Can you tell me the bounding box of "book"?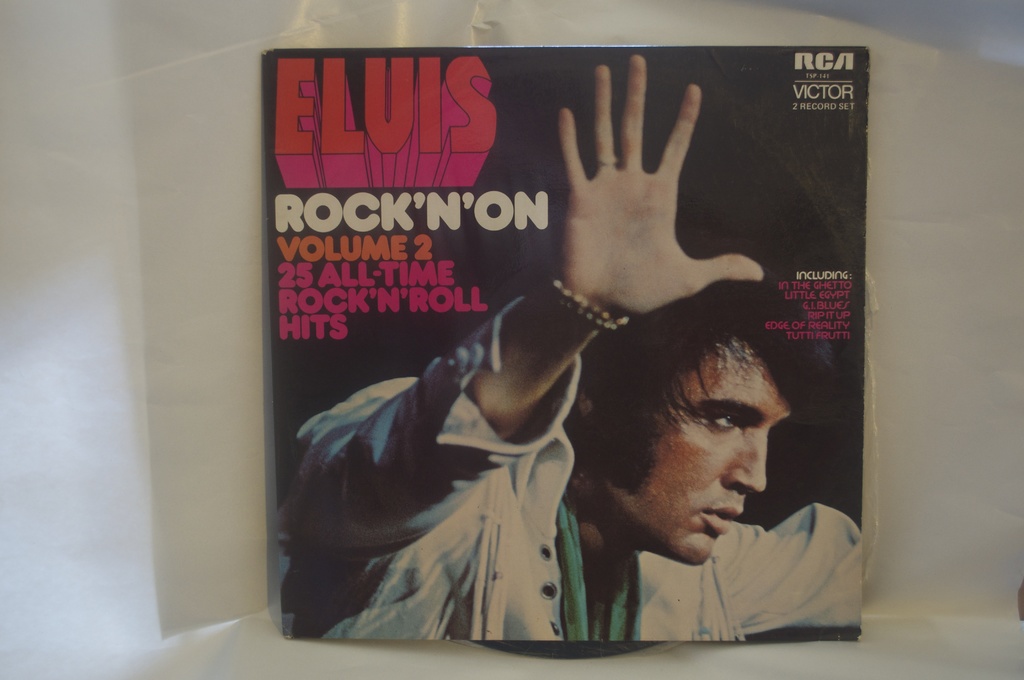
box(268, 48, 866, 643).
